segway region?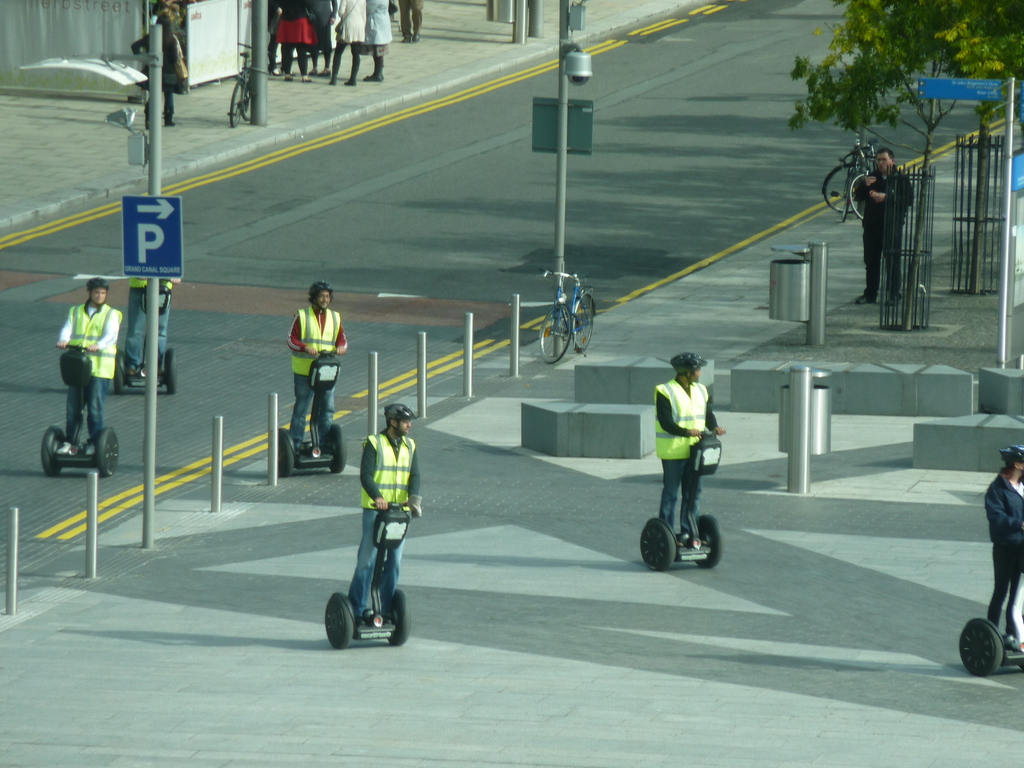
[left=960, top=616, right=1020, bottom=671]
